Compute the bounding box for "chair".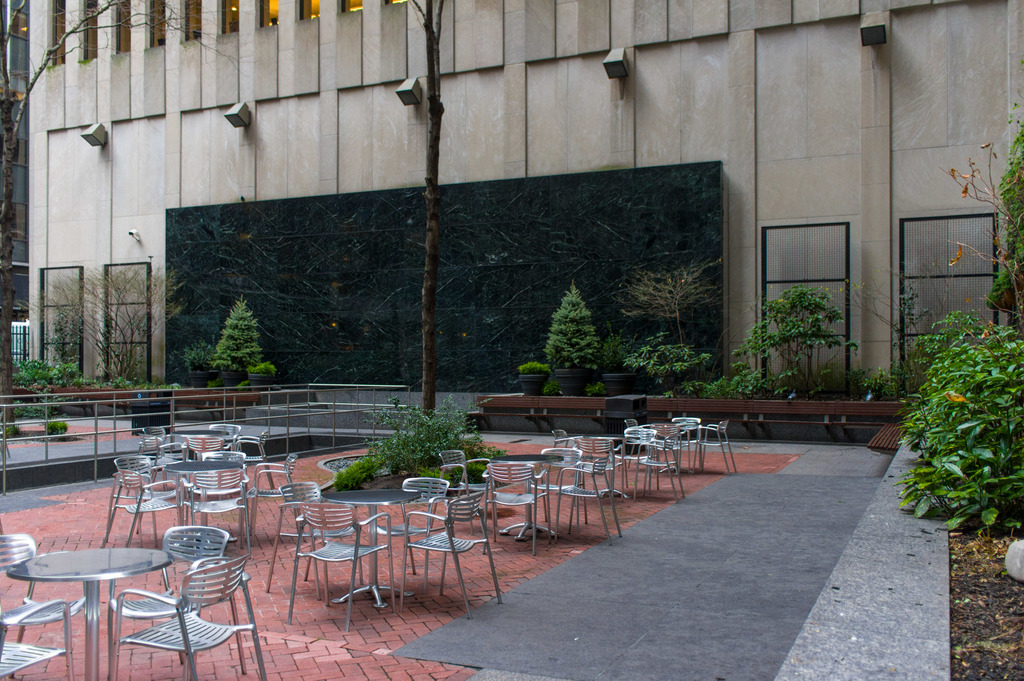
rect(0, 598, 76, 678).
